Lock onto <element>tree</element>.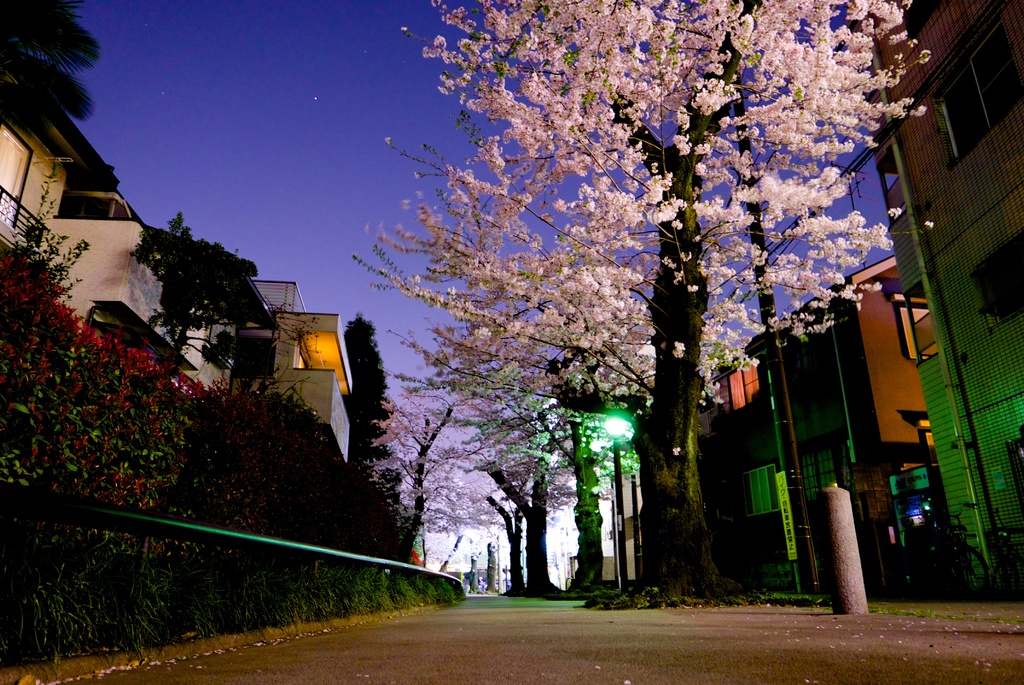
Locked: select_region(127, 212, 282, 363).
